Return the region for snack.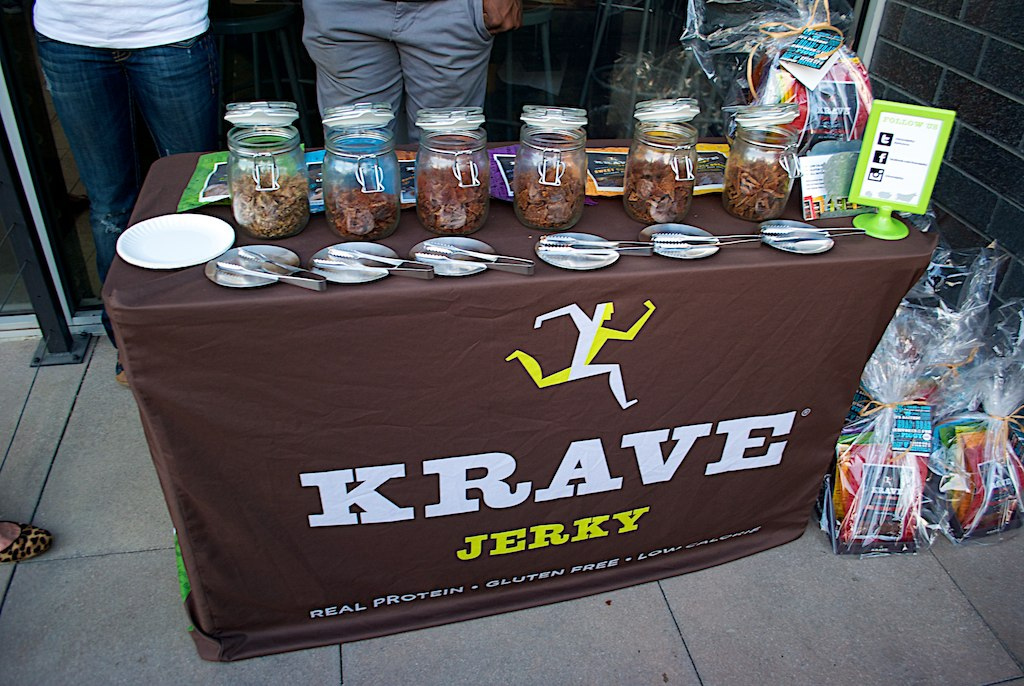
(724, 155, 797, 223).
